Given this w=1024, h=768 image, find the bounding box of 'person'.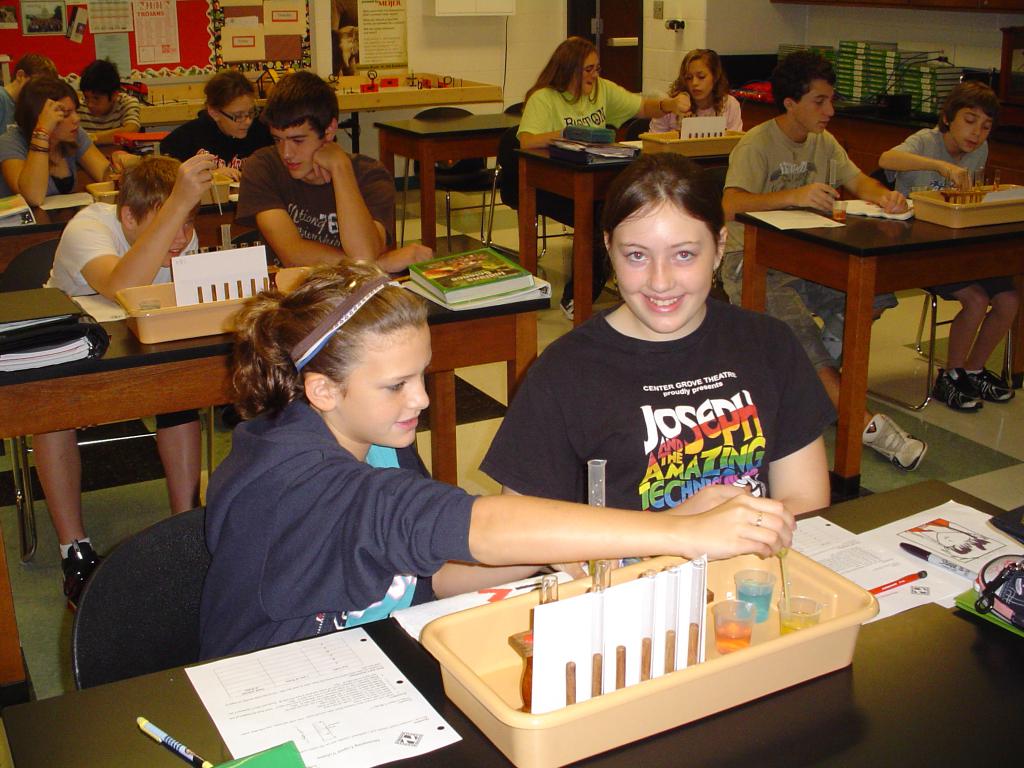
650 47 740 131.
